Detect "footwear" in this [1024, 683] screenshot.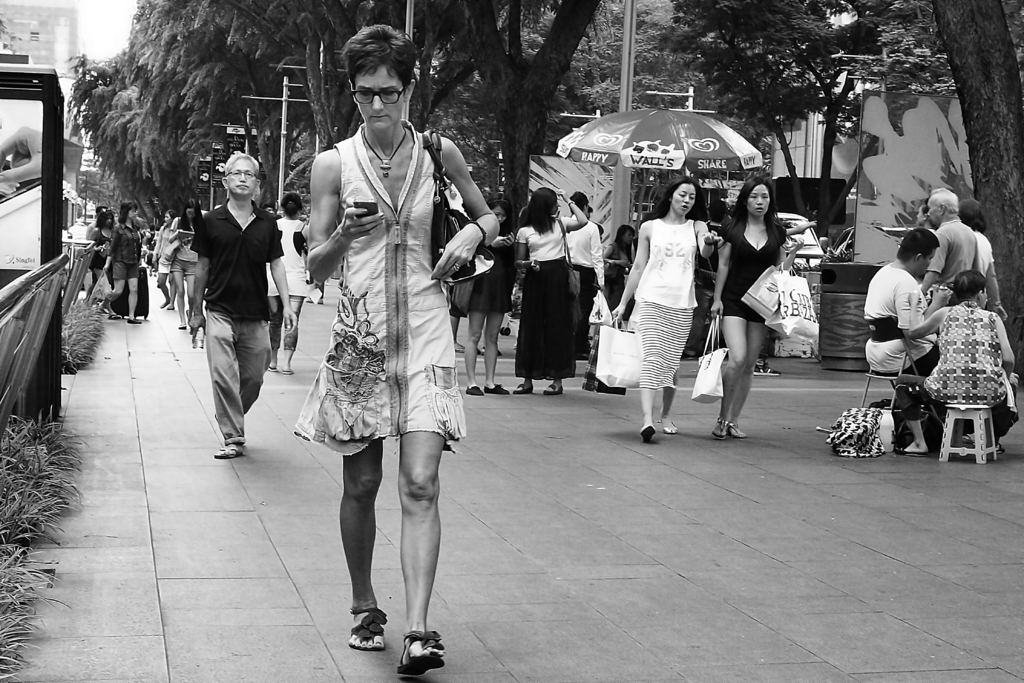
Detection: 516/384/536/394.
